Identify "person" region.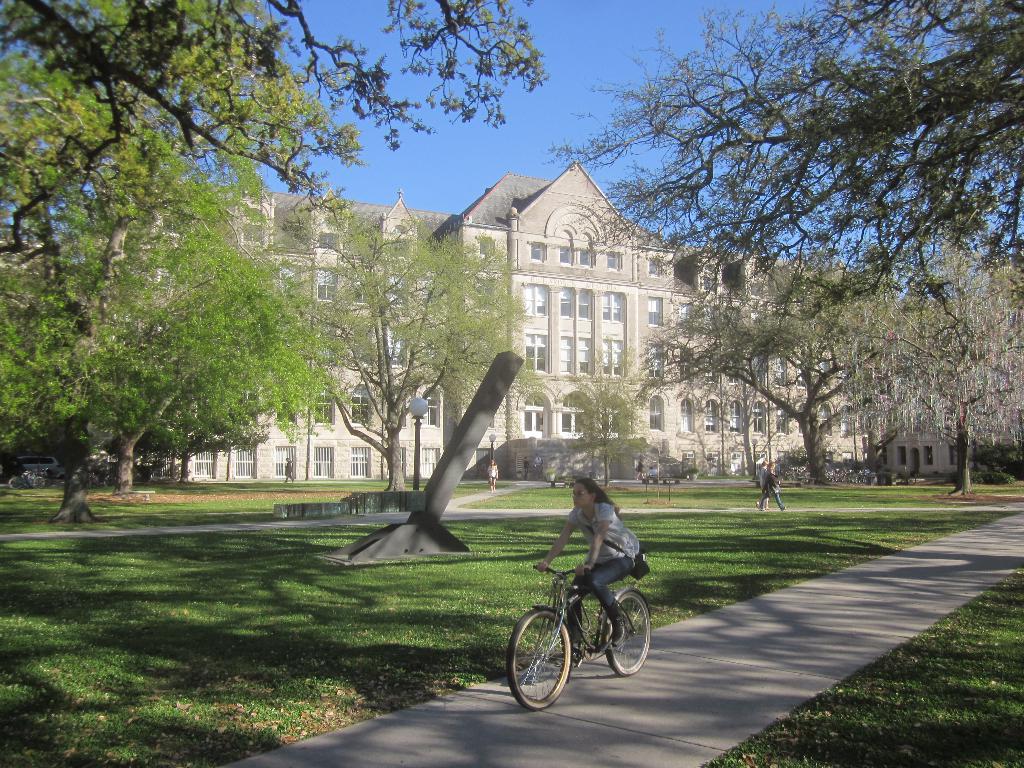
Region: left=525, top=469, right=646, bottom=714.
